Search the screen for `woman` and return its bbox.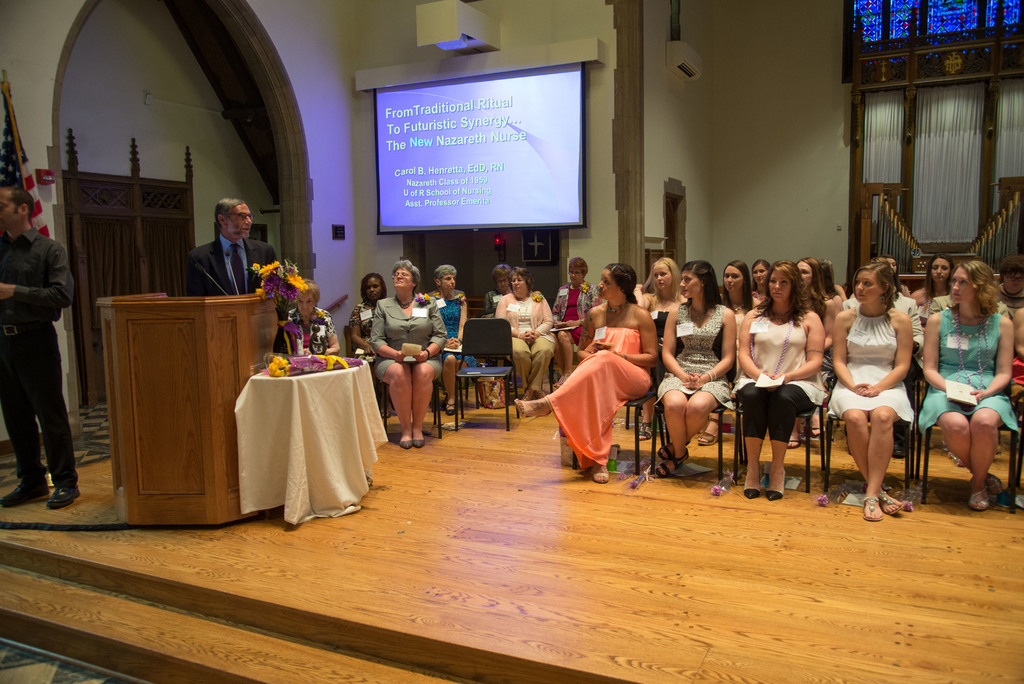
Found: <box>715,254,770,320</box>.
